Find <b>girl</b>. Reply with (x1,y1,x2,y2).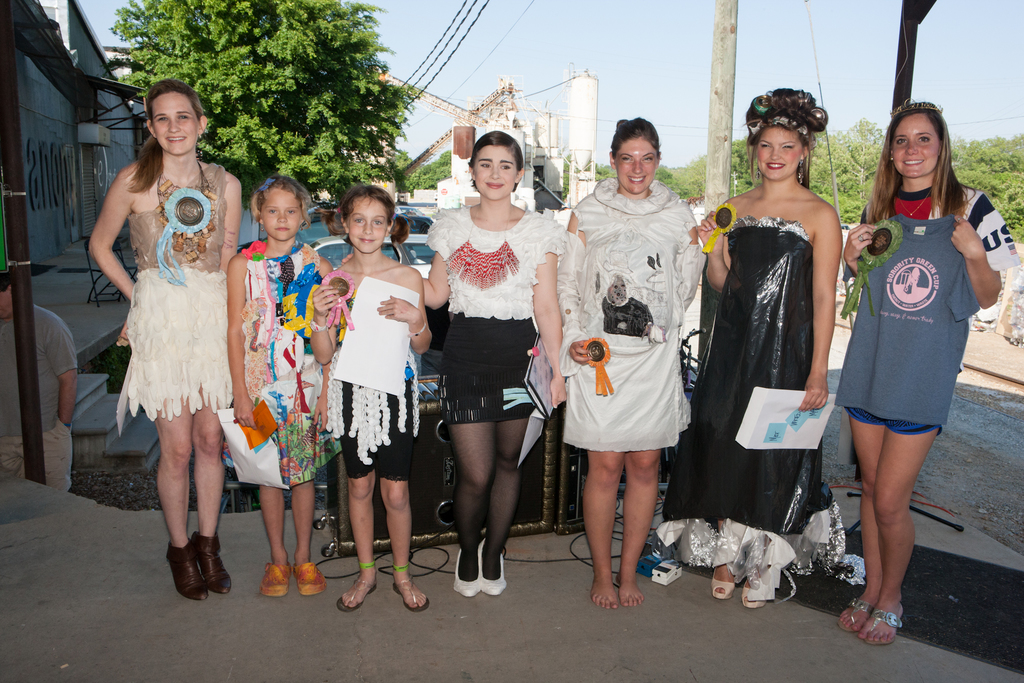
(842,99,1022,647).
